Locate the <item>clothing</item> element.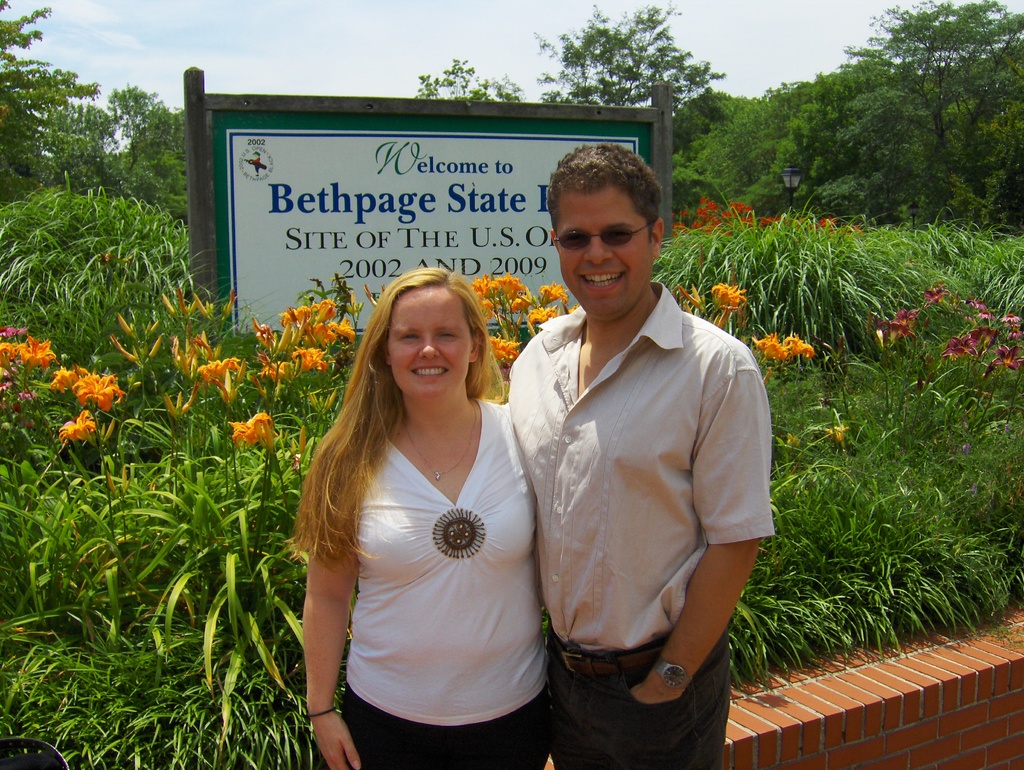
Element bbox: 506:248:764:740.
